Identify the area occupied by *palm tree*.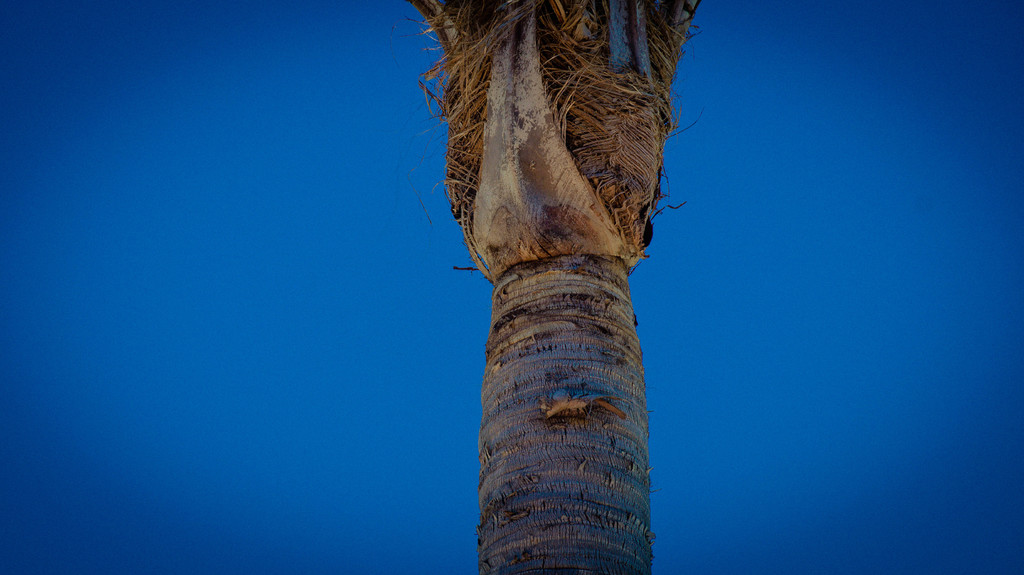
Area: (x1=355, y1=11, x2=813, y2=568).
